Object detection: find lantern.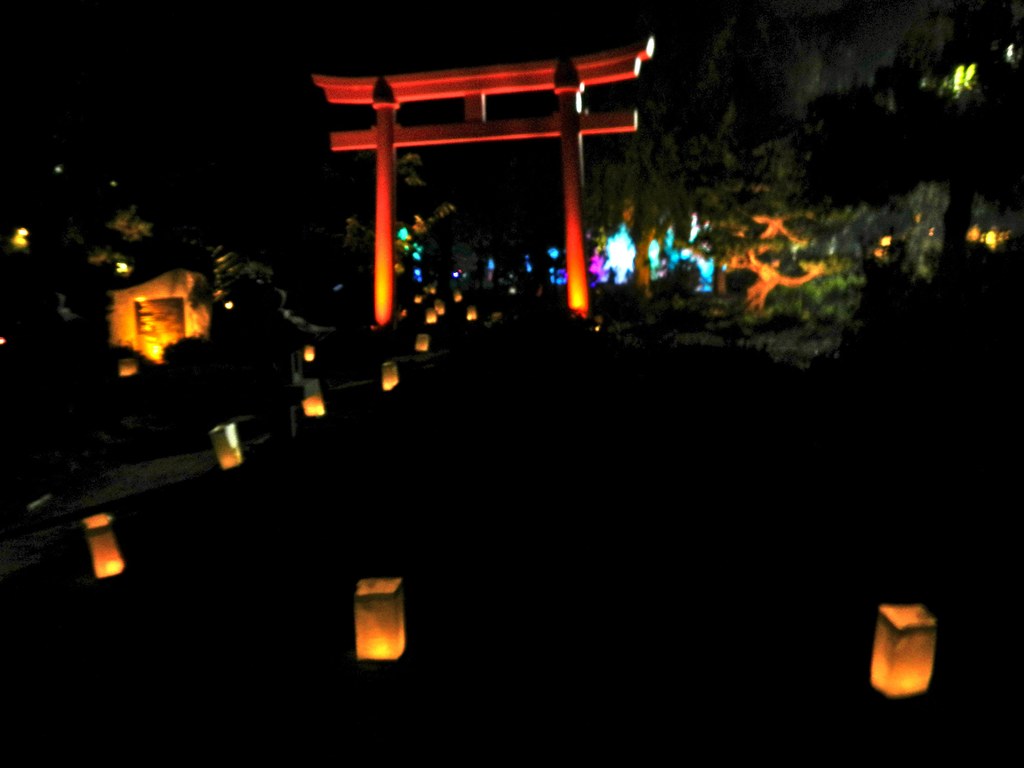
x1=383, y1=366, x2=404, y2=391.
